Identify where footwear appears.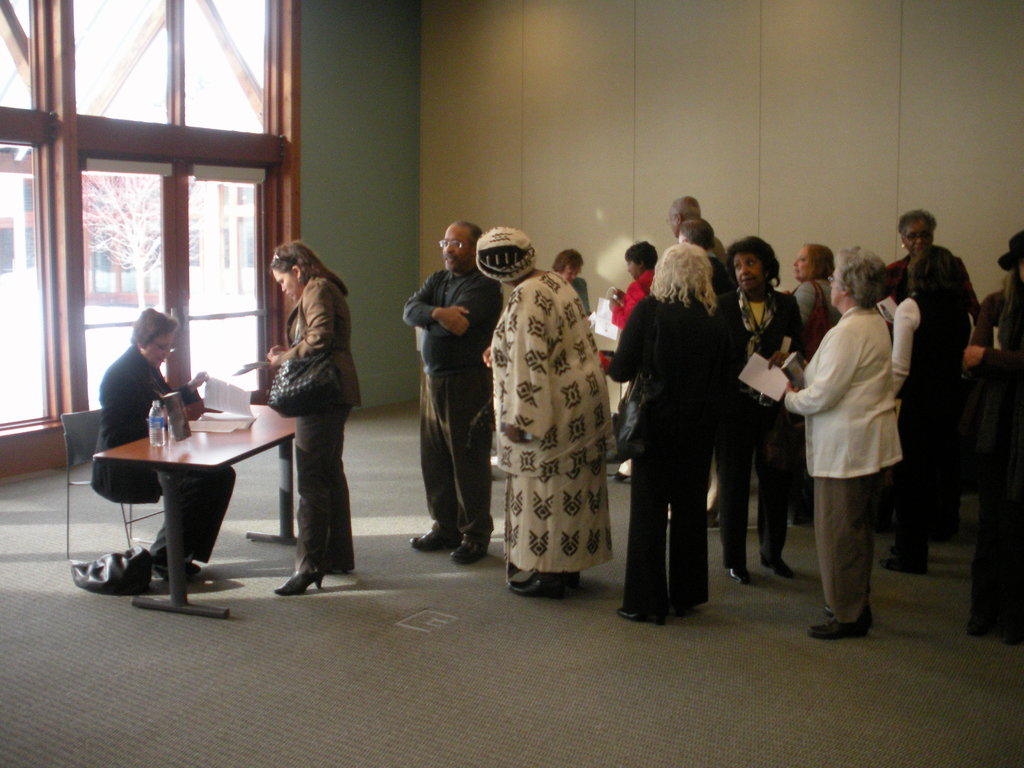
Appears at 564/570/584/590.
